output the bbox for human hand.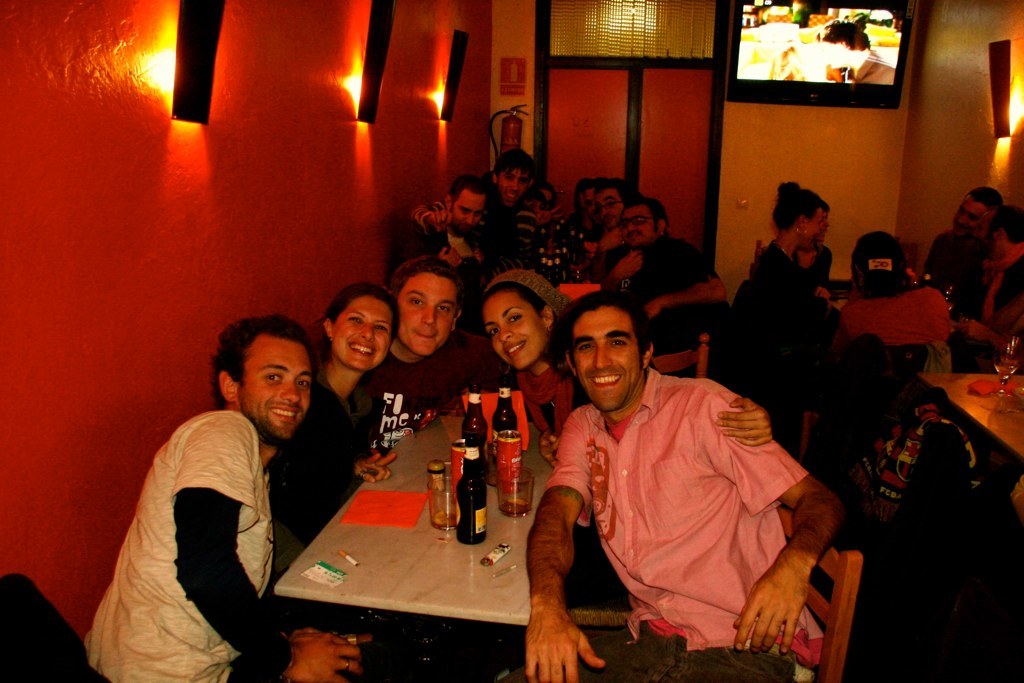
locate(427, 209, 456, 232).
